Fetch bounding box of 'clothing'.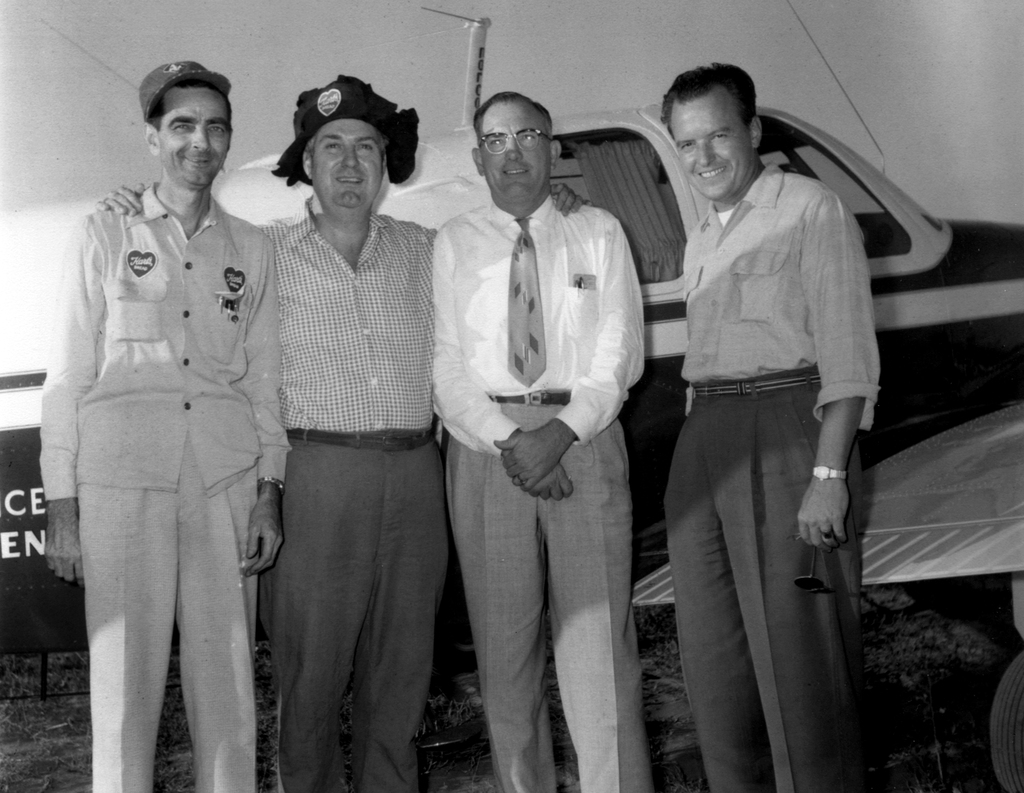
Bbox: bbox=(661, 159, 885, 792).
